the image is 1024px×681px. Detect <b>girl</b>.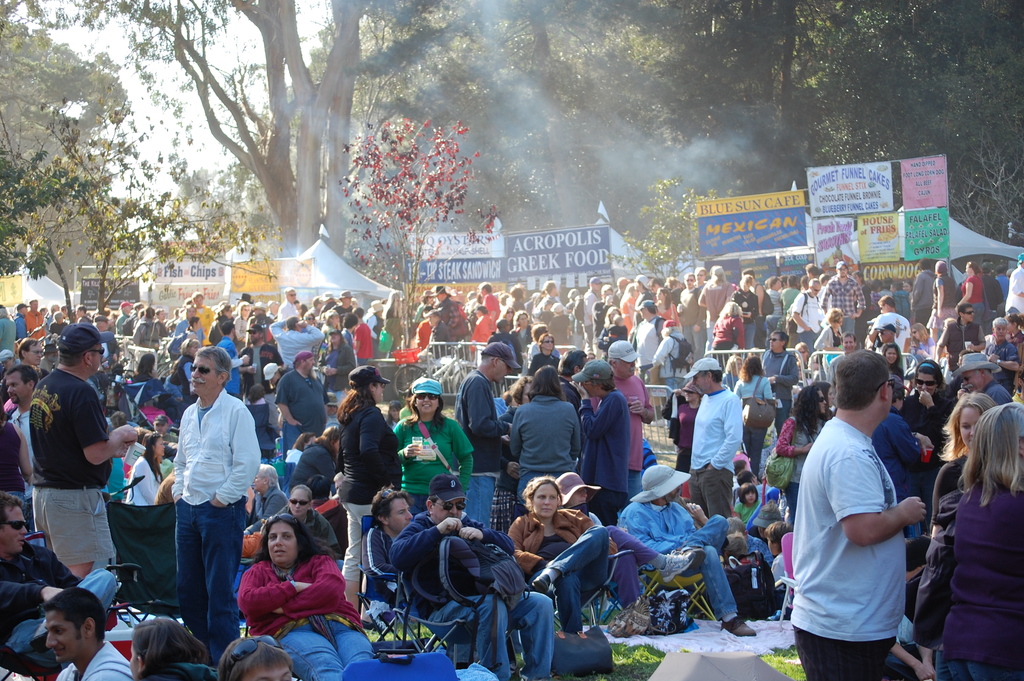
Detection: [932, 391, 994, 526].
